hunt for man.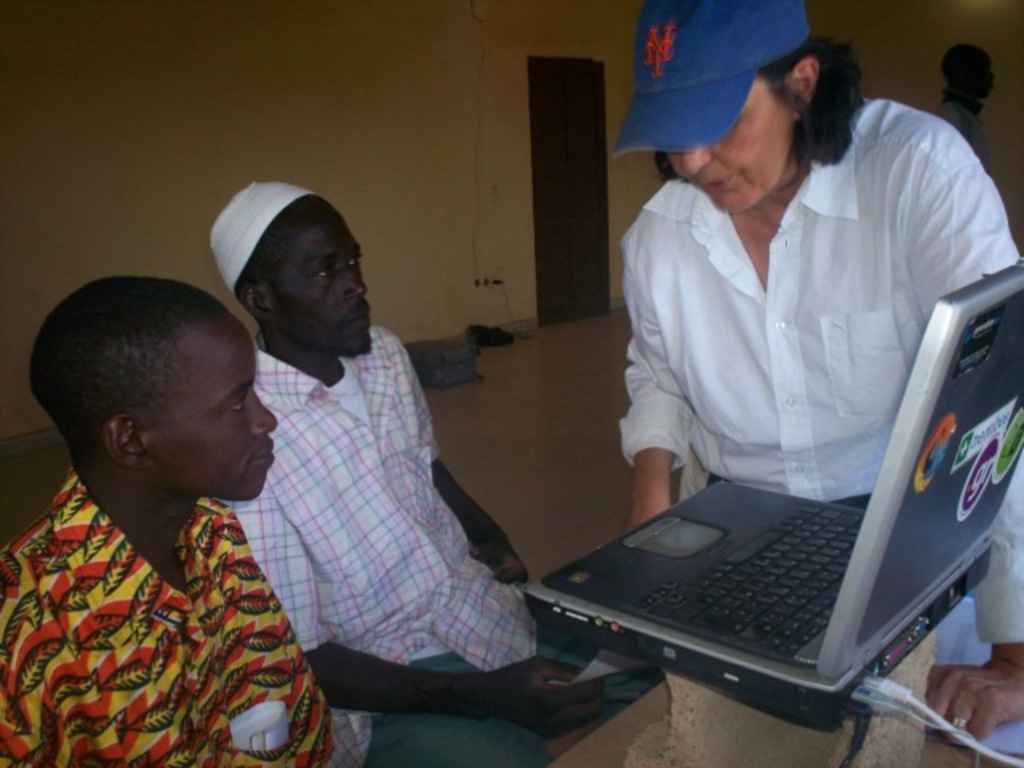
Hunted down at 218, 178, 662, 766.
